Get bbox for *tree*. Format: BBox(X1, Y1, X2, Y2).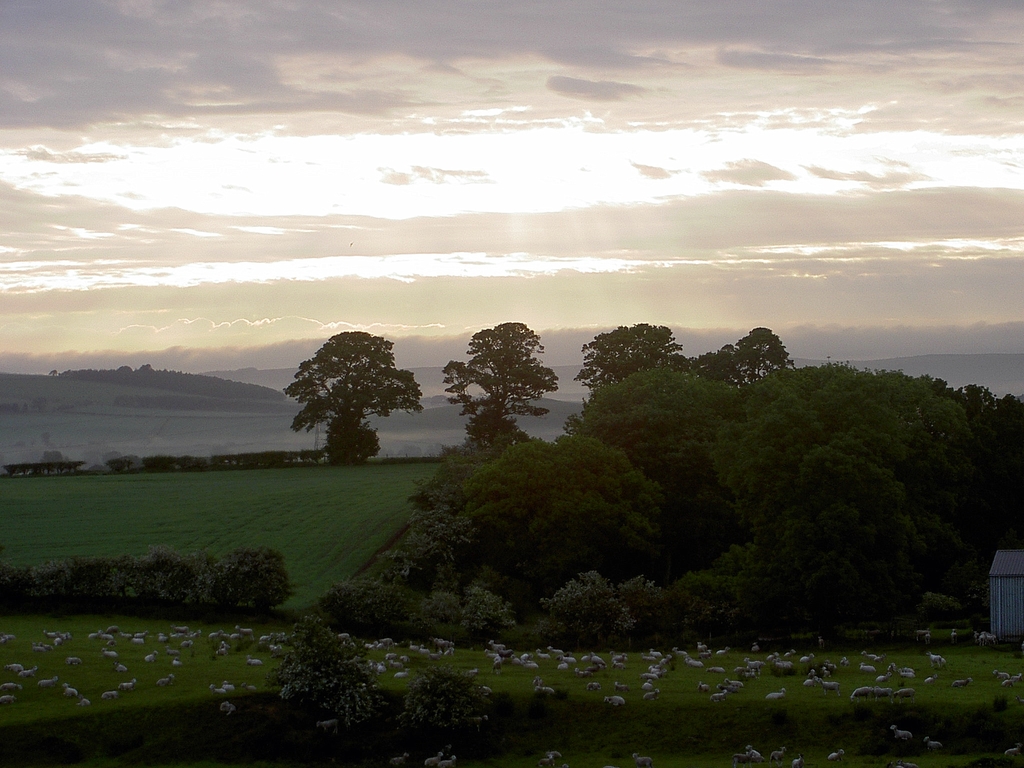
BBox(268, 611, 391, 726).
